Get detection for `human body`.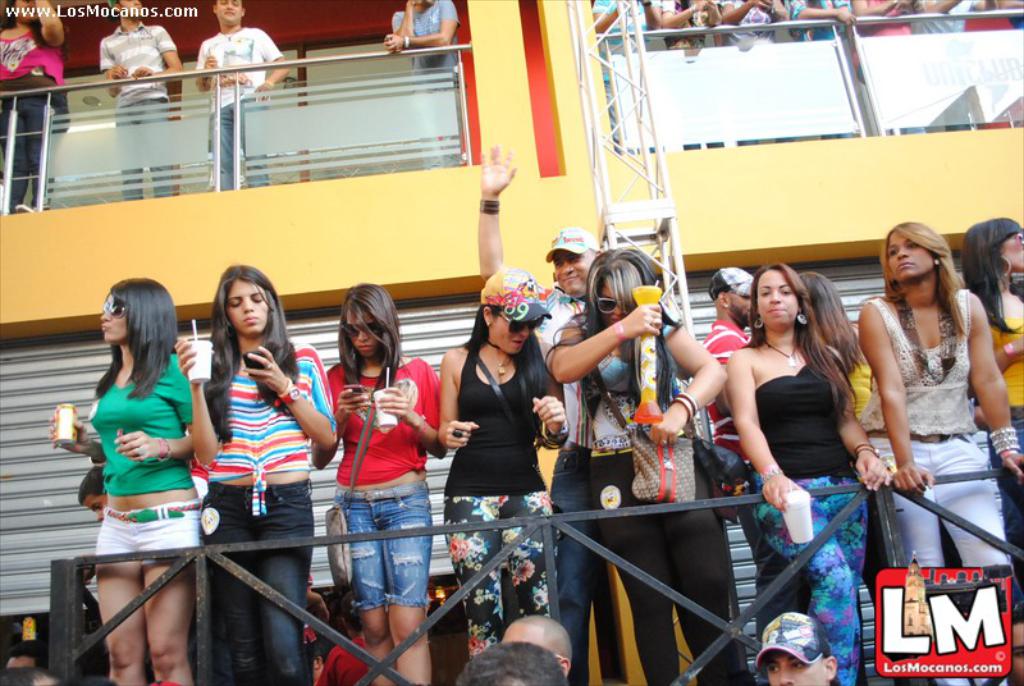
Detection: select_region(705, 319, 812, 644).
